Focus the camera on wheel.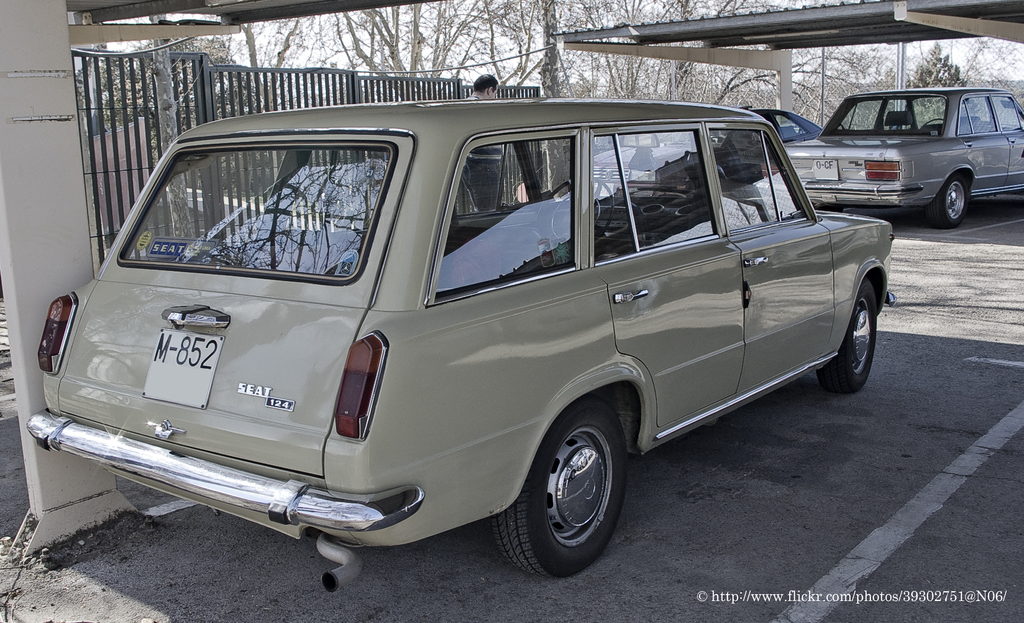
Focus region: [931, 181, 972, 226].
